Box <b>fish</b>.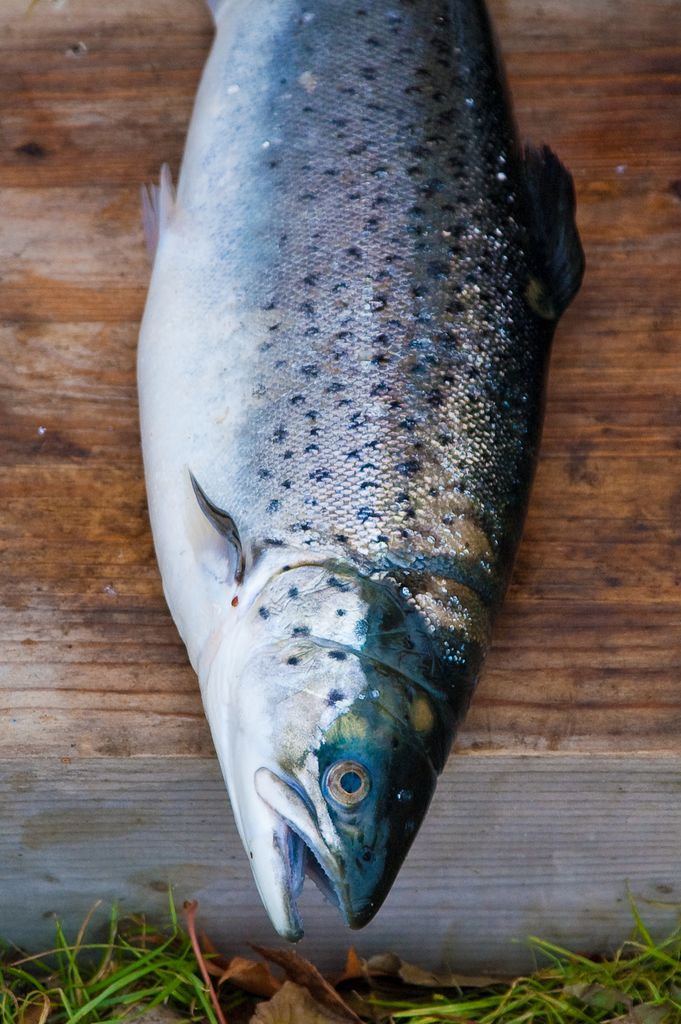
select_region(136, 0, 583, 940).
